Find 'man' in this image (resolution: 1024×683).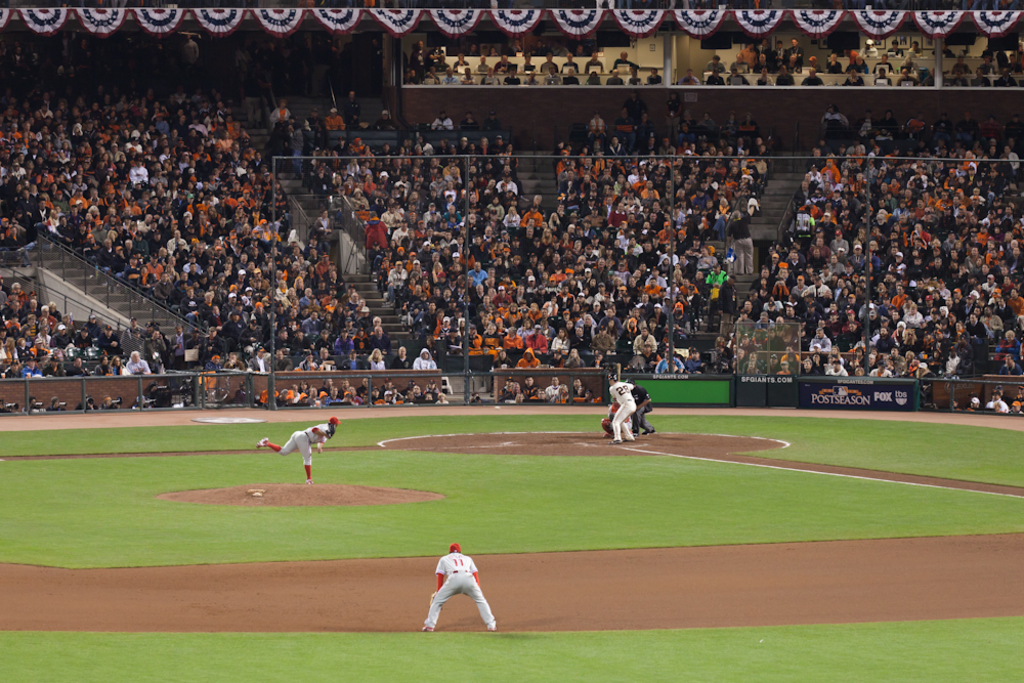
x1=587 y1=52 x2=604 y2=73.
